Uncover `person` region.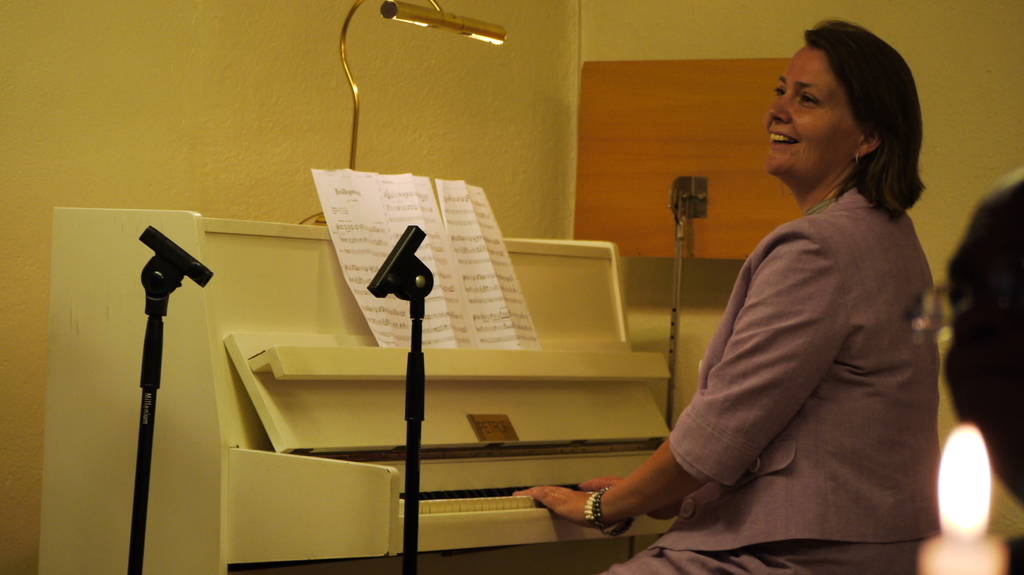
Uncovered: [626, 45, 966, 569].
